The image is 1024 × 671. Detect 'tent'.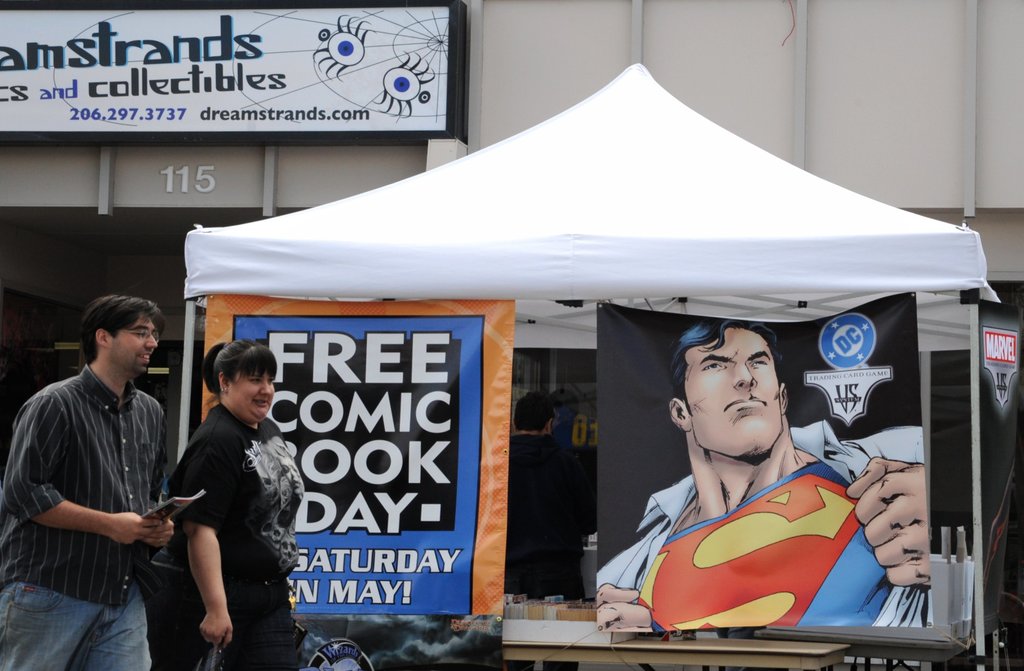
Detection: x1=181 y1=58 x2=1000 y2=670.
